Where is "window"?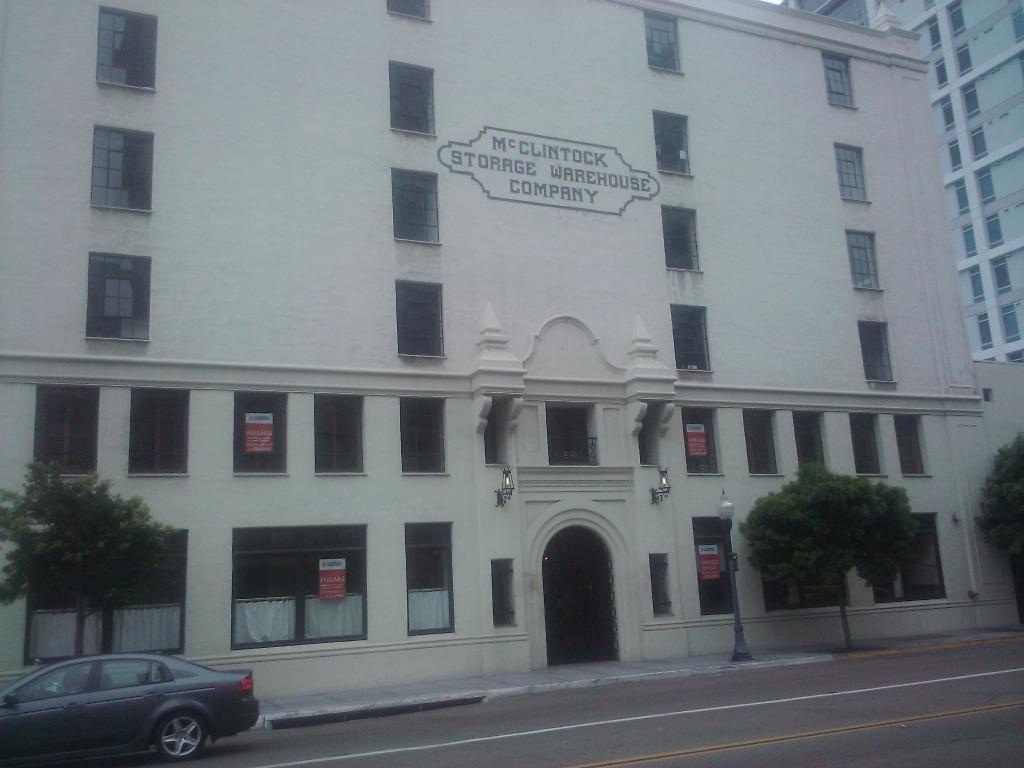
left=387, top=0, right=433, bottom=25.
